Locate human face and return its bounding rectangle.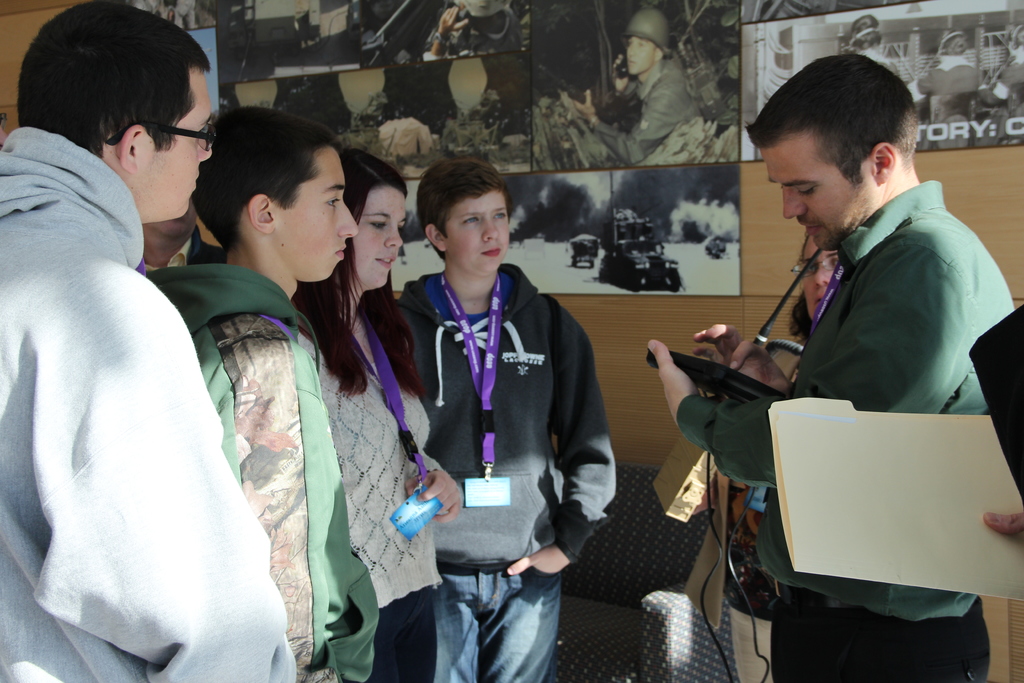
352 185 416 289.
